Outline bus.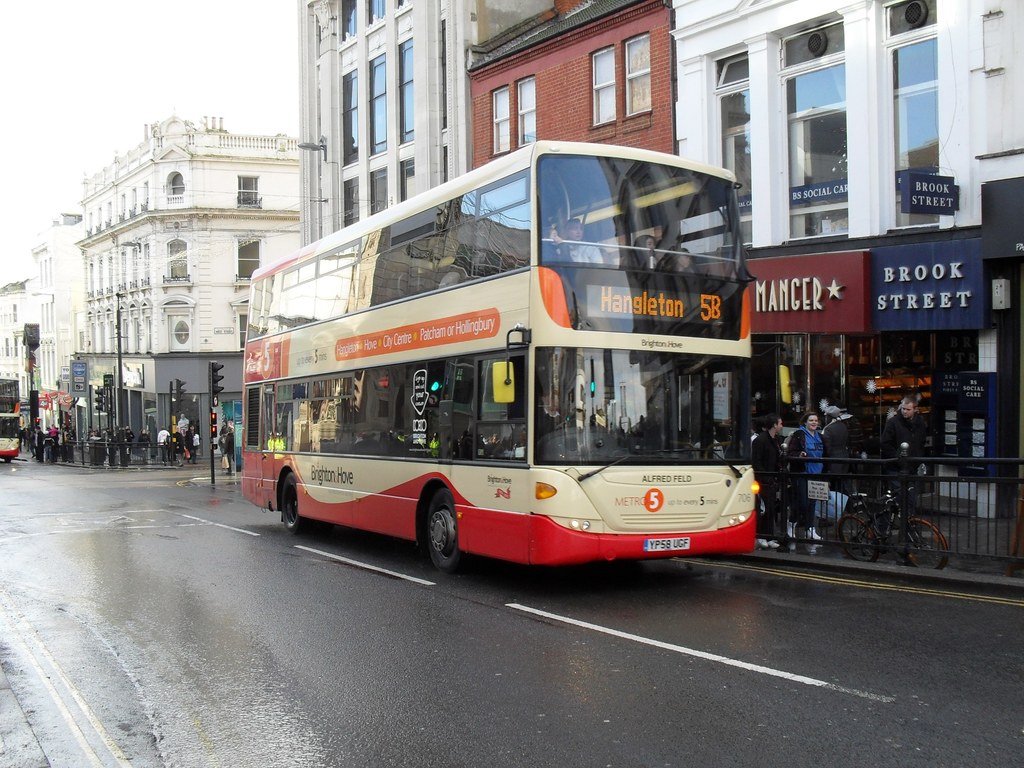
Outline: box(237, 136, 762, 573).
